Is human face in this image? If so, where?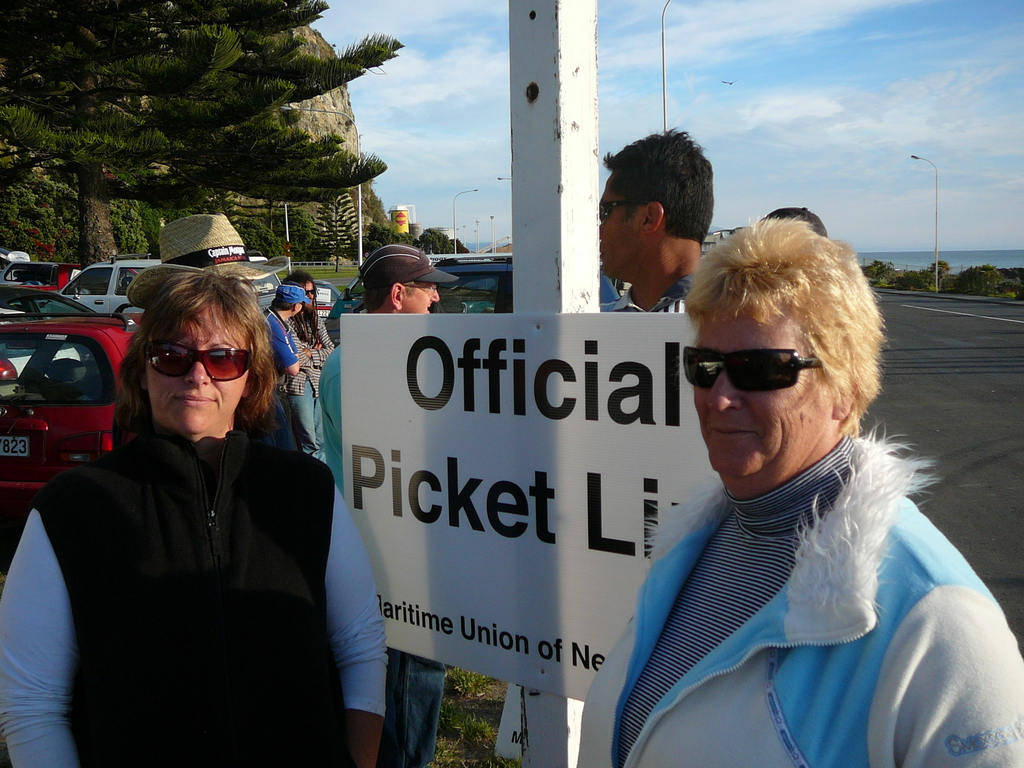
Yes, at <bbox>693, 291, 828, 477</bbox>.
